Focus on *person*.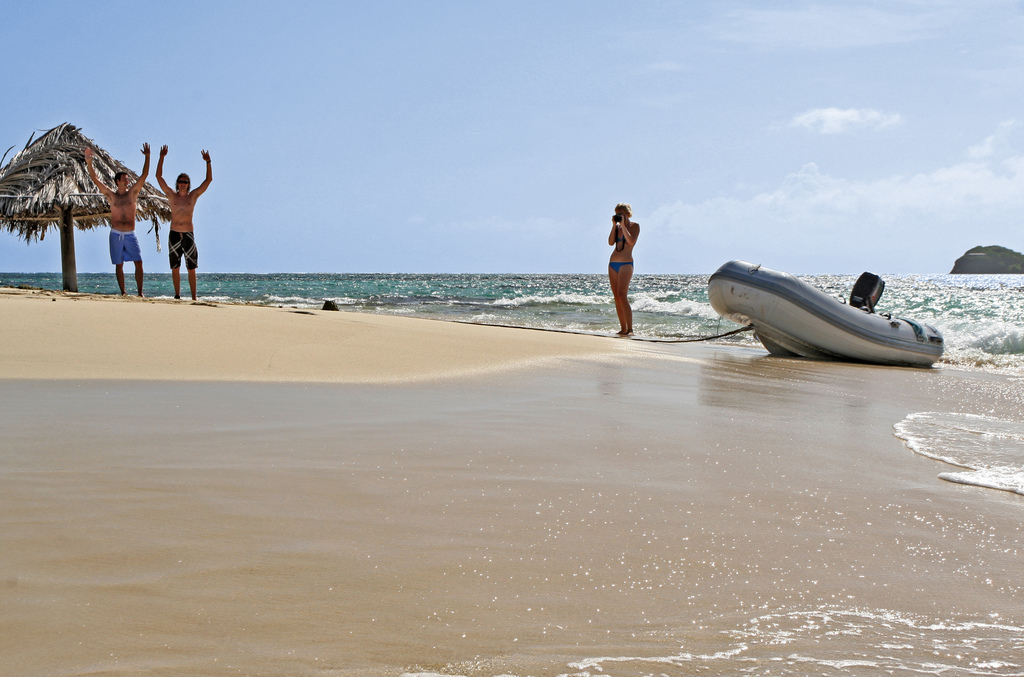
Focused at crop(599, 201, 648, 323).
